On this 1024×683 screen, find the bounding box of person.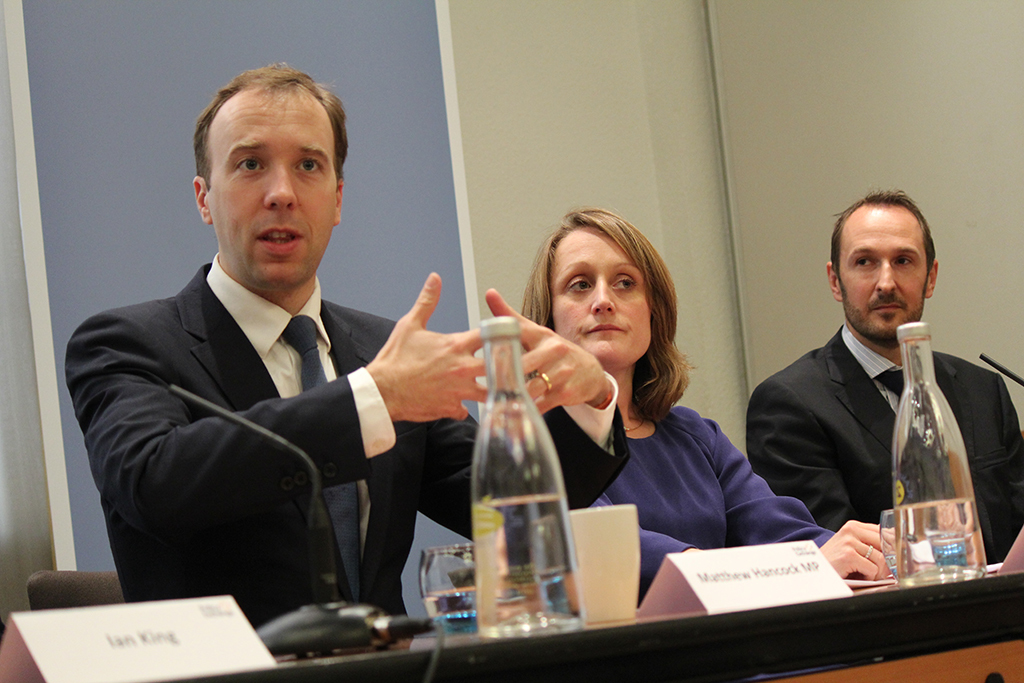
Bounding box: left=515, top=206, right=903, bottom=606.
